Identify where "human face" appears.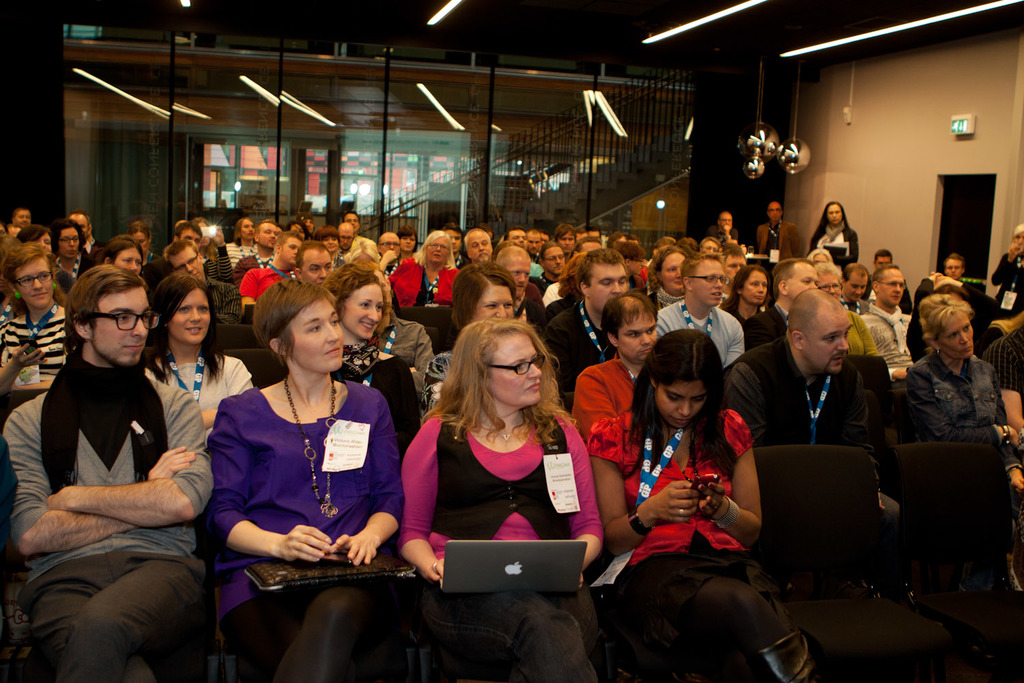
Appears at {"left": 114, "top": 248, "right": 142, "bottom": 274}.
